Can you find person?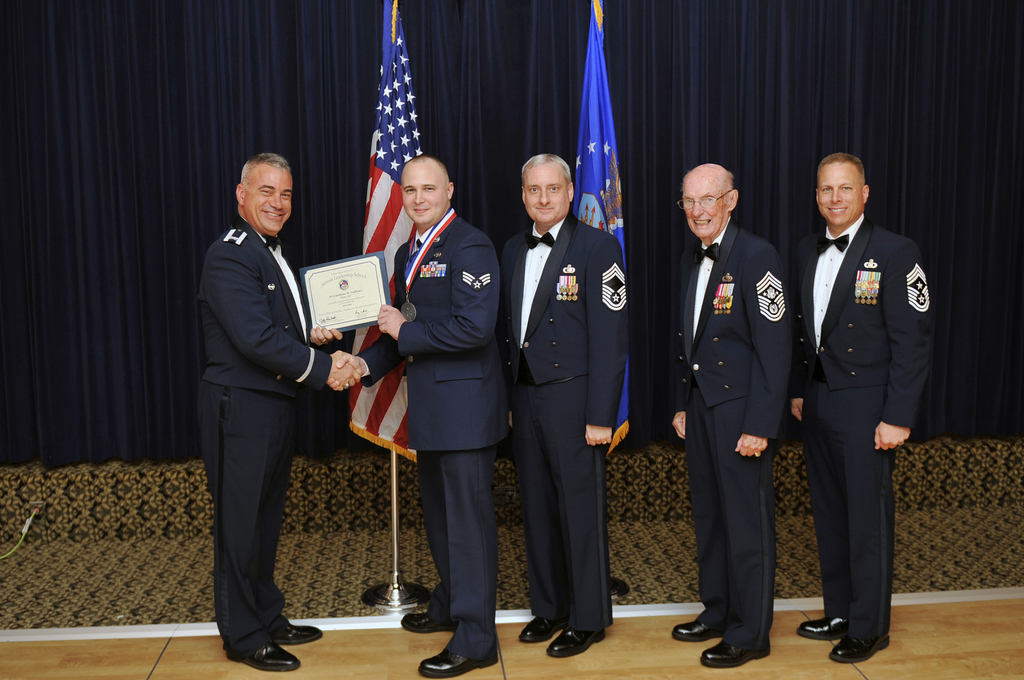
Yes, bounding box: (left=795, top=149, right=932, bottom=661).
